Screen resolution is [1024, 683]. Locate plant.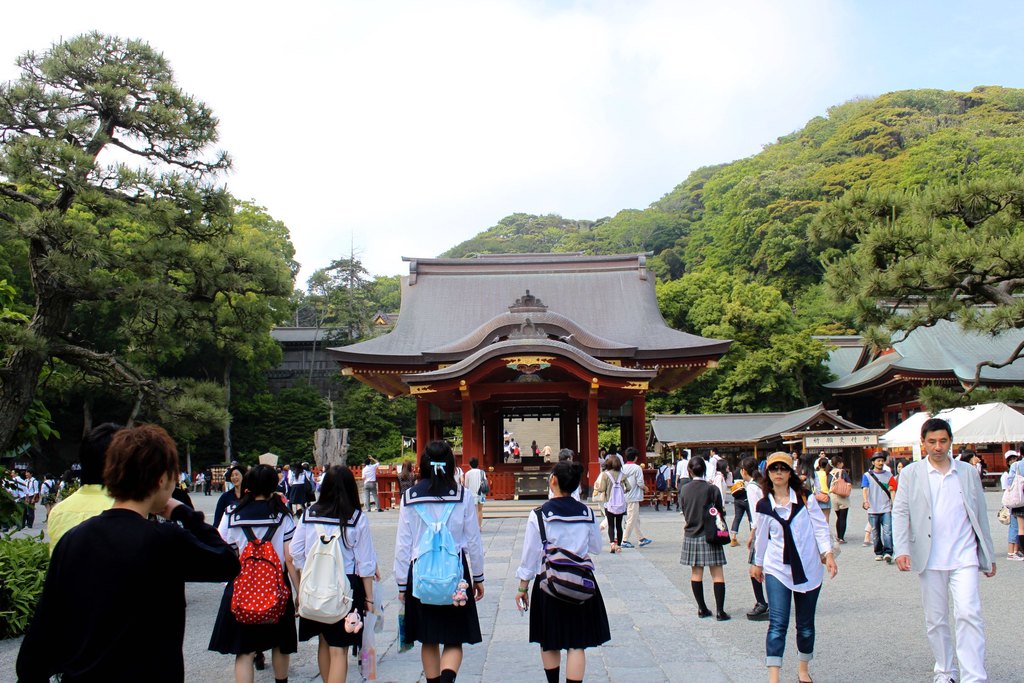
<bbox>0, 529, 53, 636</bbox>.
